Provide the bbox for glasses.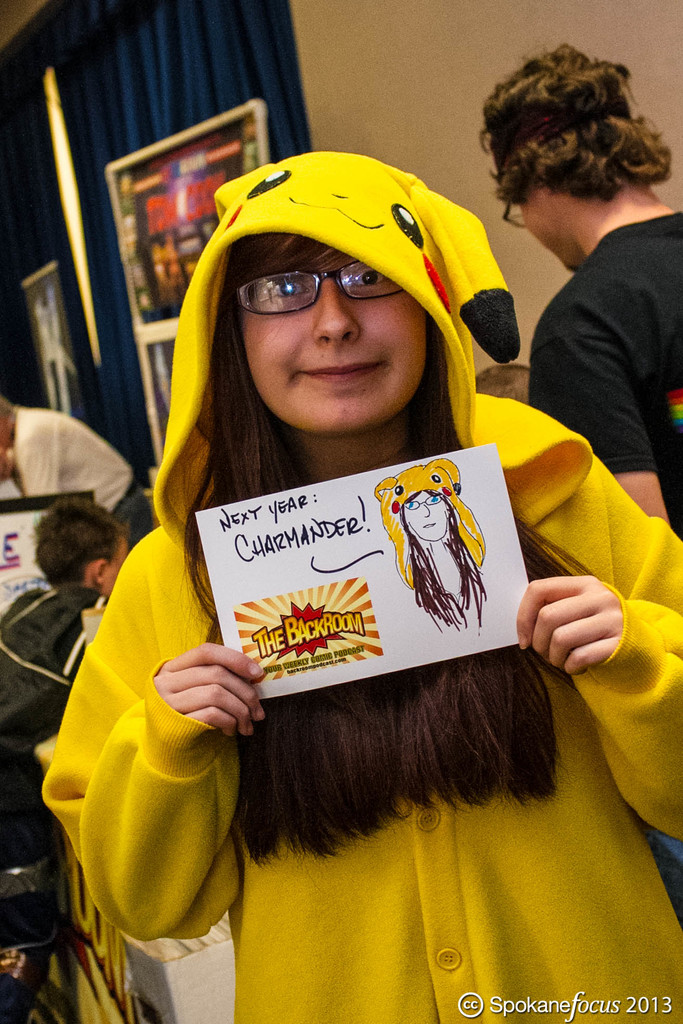
box=[403, 498, 440, 509].
